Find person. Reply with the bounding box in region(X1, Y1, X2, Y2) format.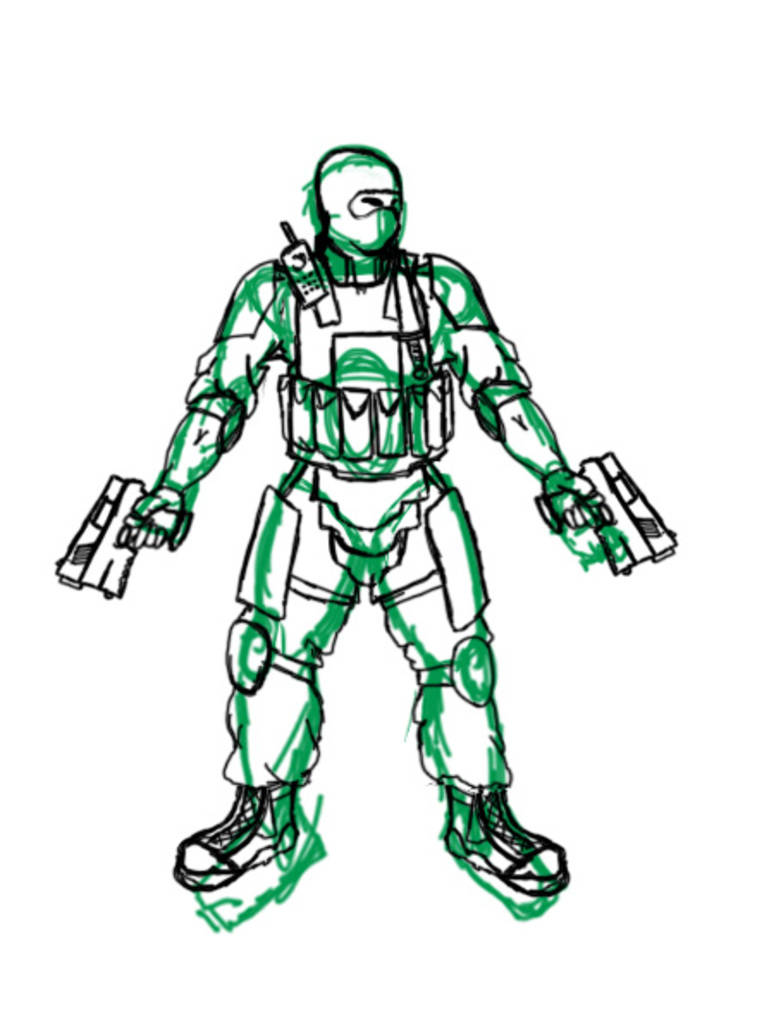
region(181, 126, 557, 902).
